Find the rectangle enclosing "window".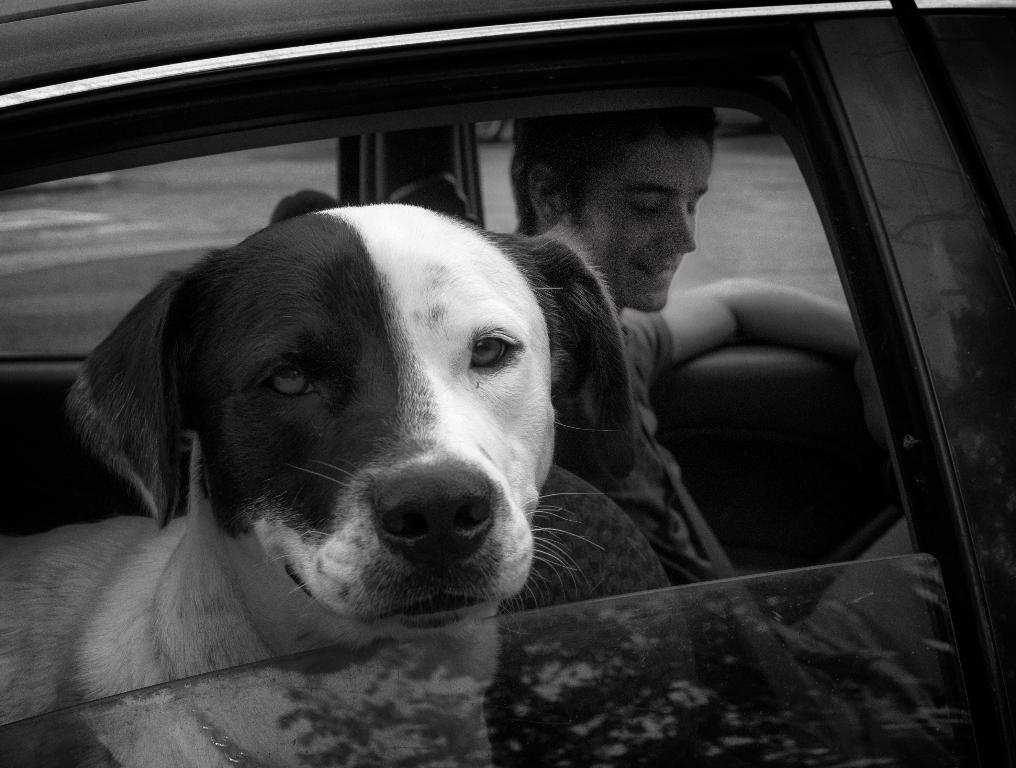
[x1=0, y1=111, x2=979, y2=767].
